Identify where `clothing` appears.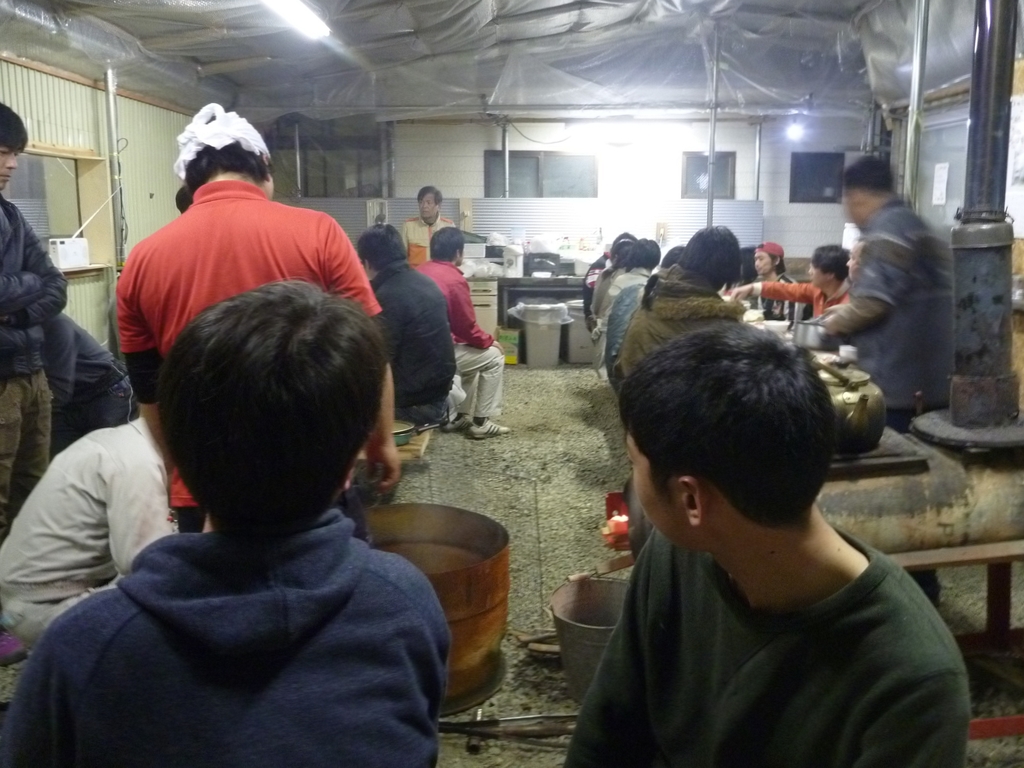
Appears at {"x1": 0, "y1": 412, "x2": 177, "y2": 703}.
